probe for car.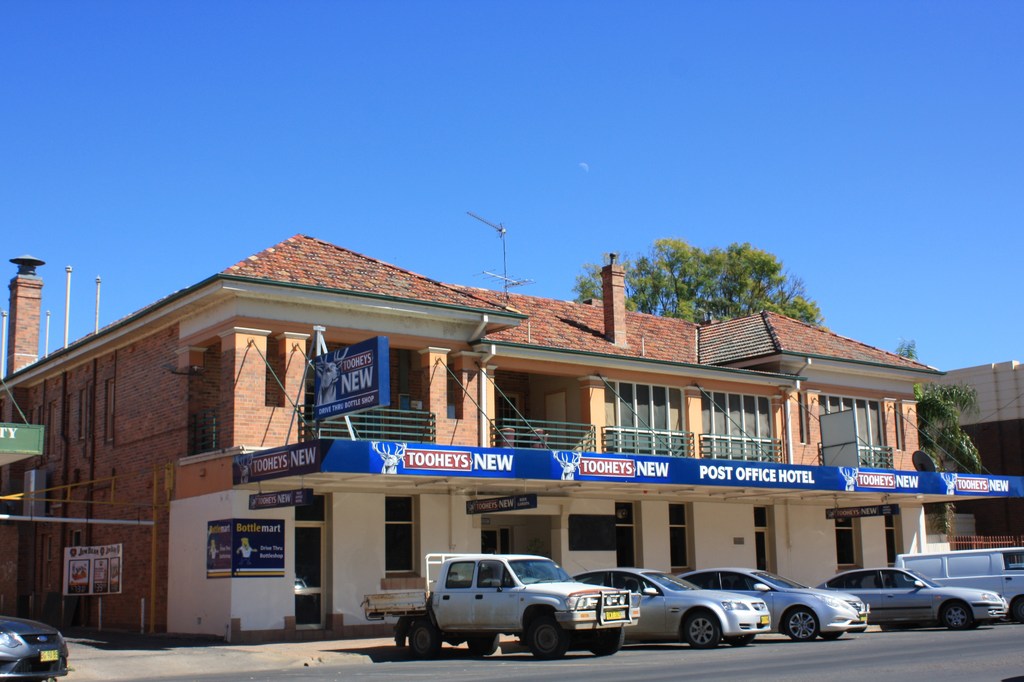
Probe result: locate(570, 561, 771, 647).
